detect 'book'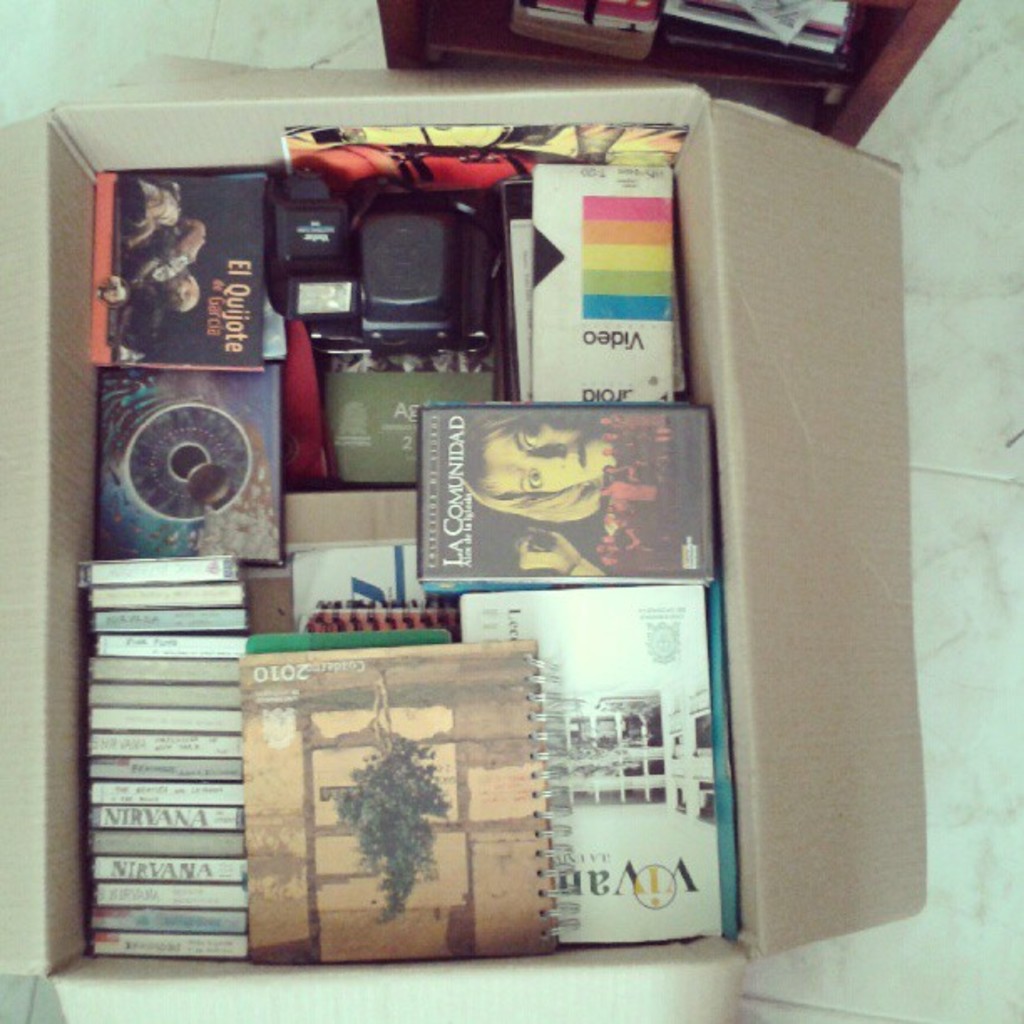
{"x1": 418, "y1": 403, "x2": 726, "y2": 584}
